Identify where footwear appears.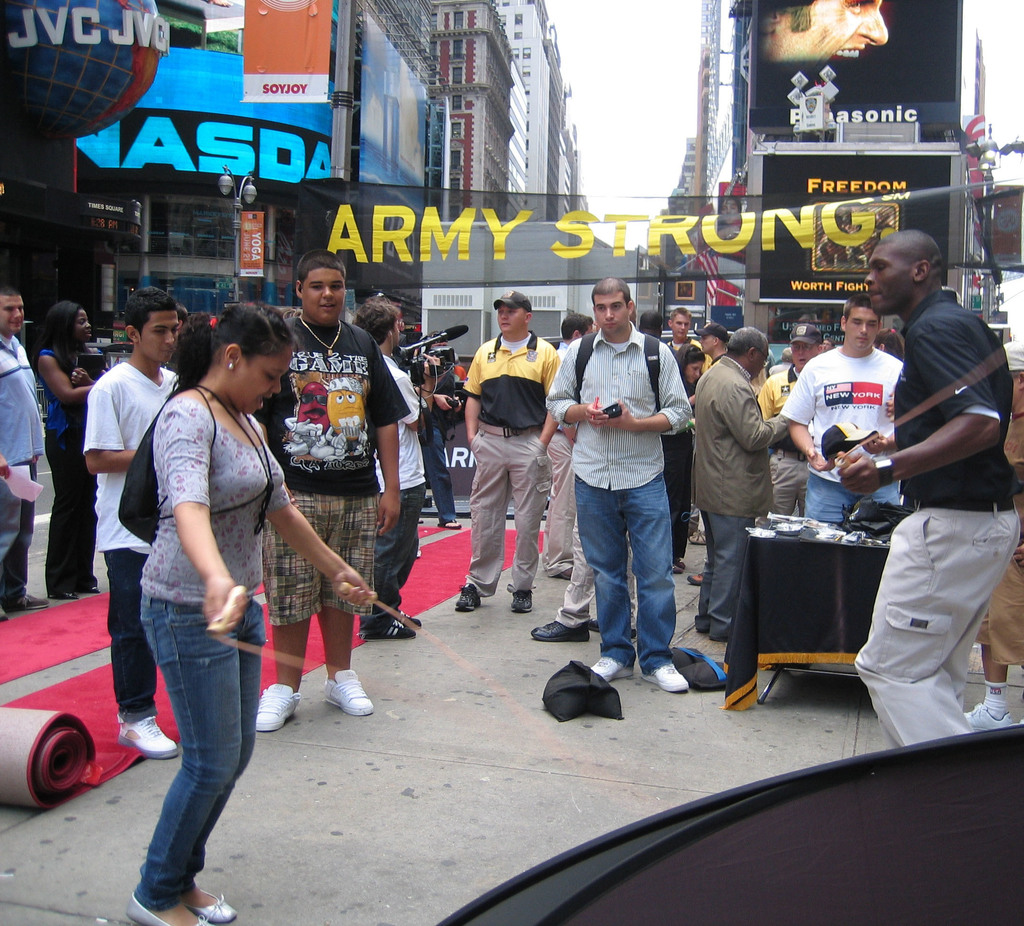
Appears at locate(511, 591, 532, 610).
